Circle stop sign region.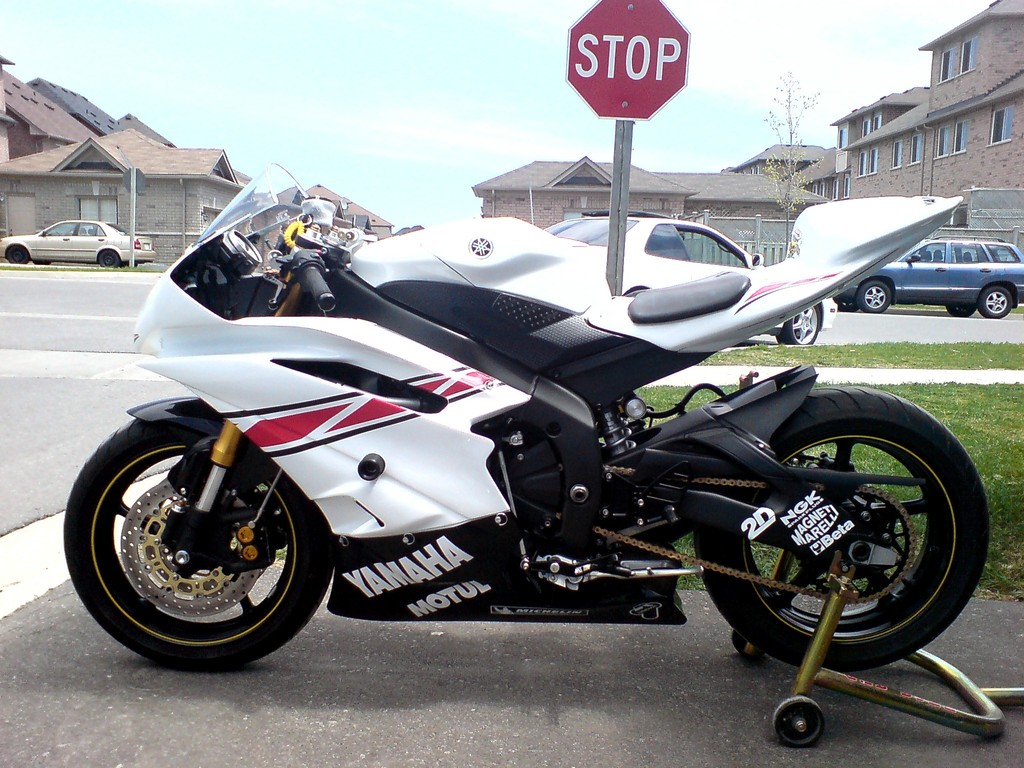
Region: bbox=[564, 0, 689, 118].
